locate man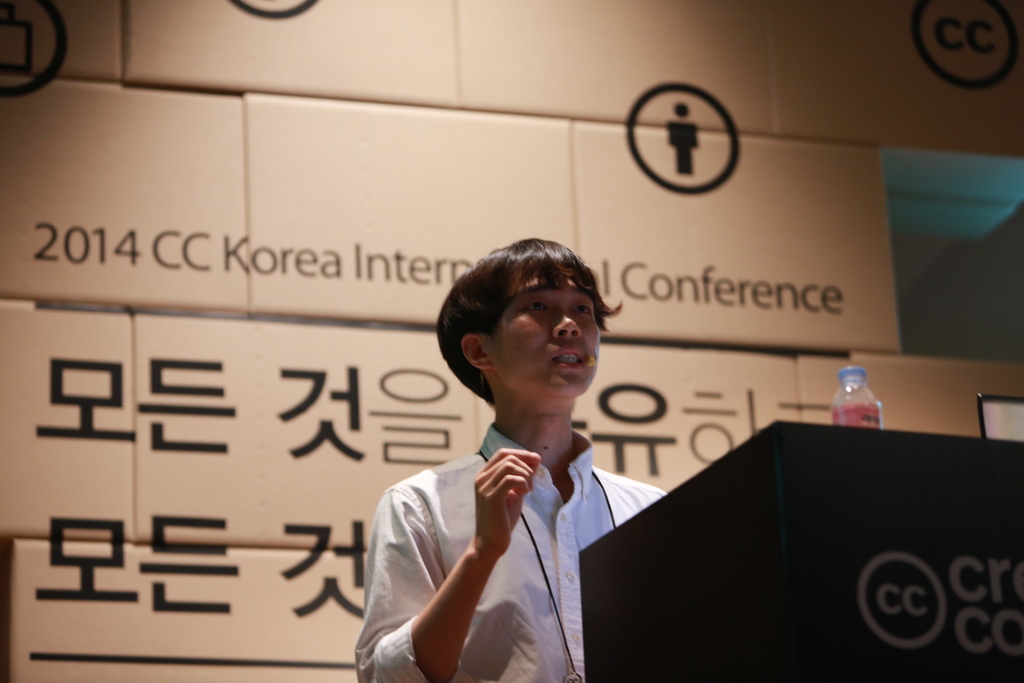
<region>326, 229, 597, 672</region>
